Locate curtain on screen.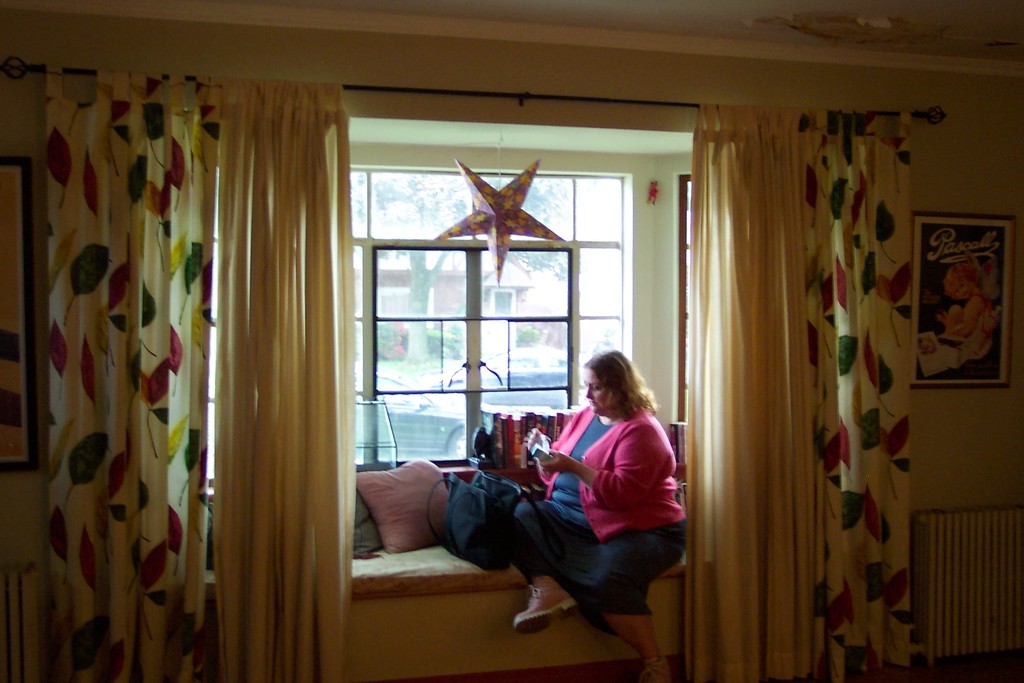
On screen at (211,71,919,662).
